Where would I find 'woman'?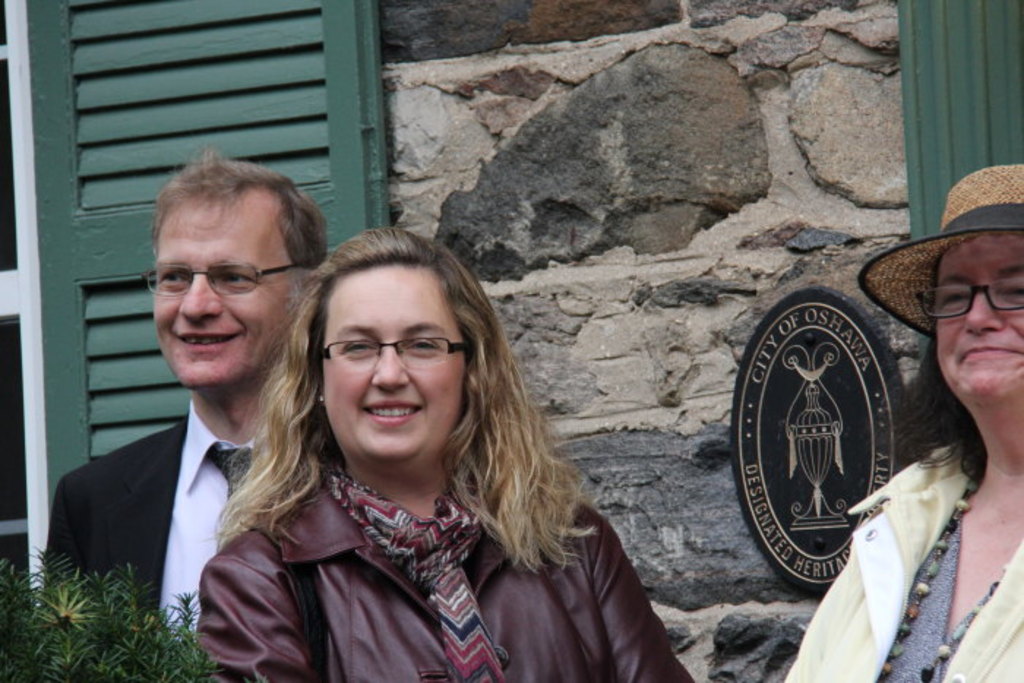
At 778 162 1023 682.
